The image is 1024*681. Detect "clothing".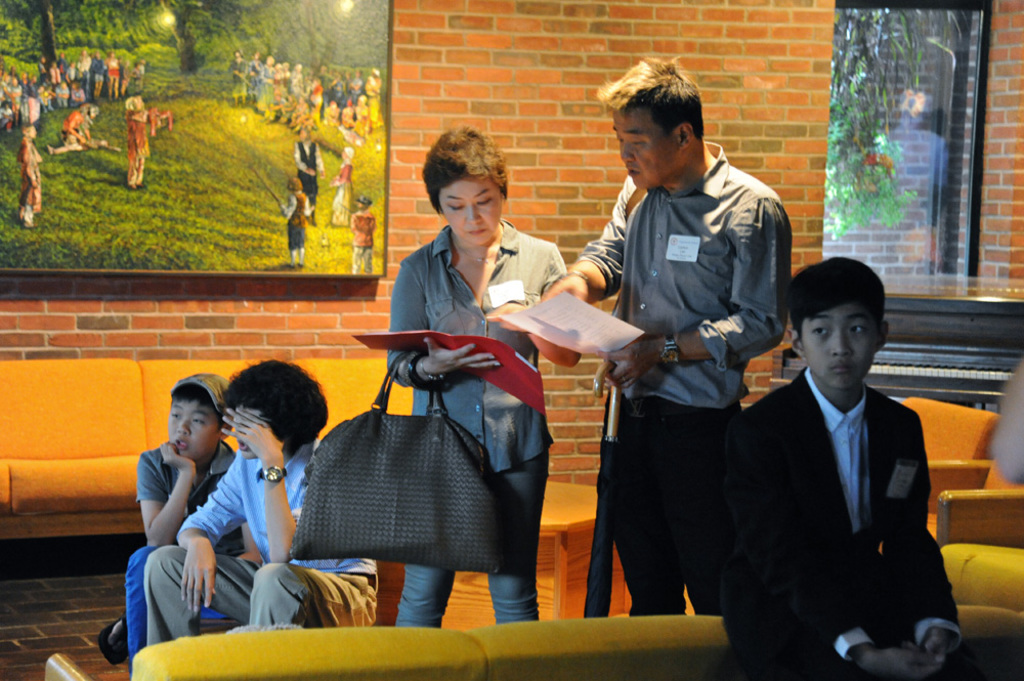
Detection: {"left": 142, "top": 438, "right": 379, "bottom": 646}.
